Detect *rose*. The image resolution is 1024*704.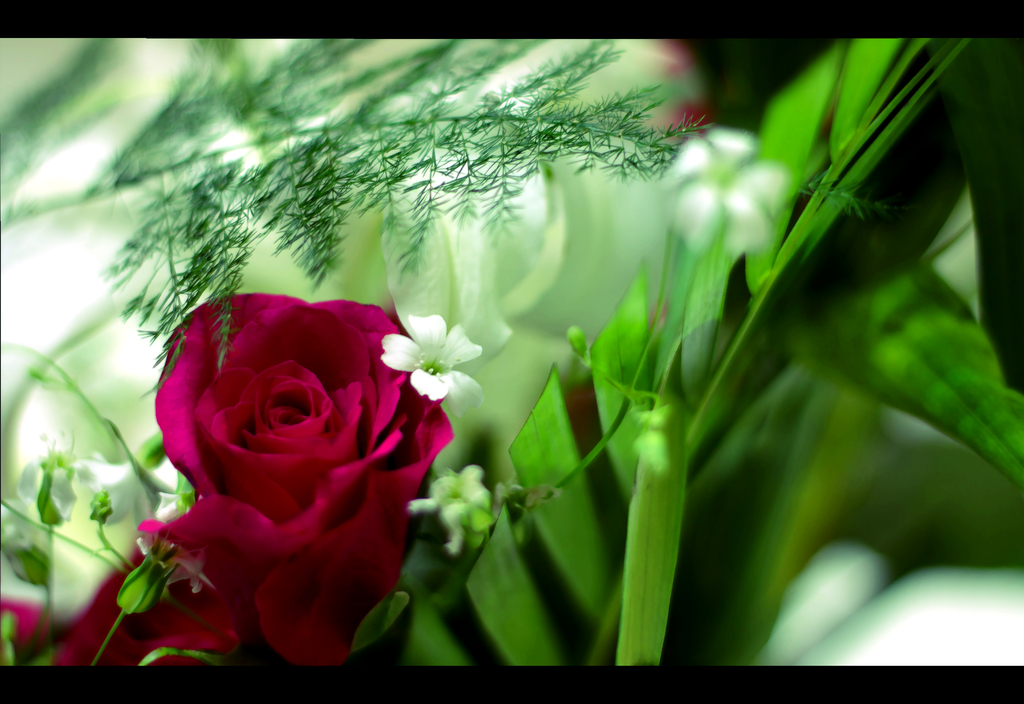
crop(122, 288, 450, 669).
